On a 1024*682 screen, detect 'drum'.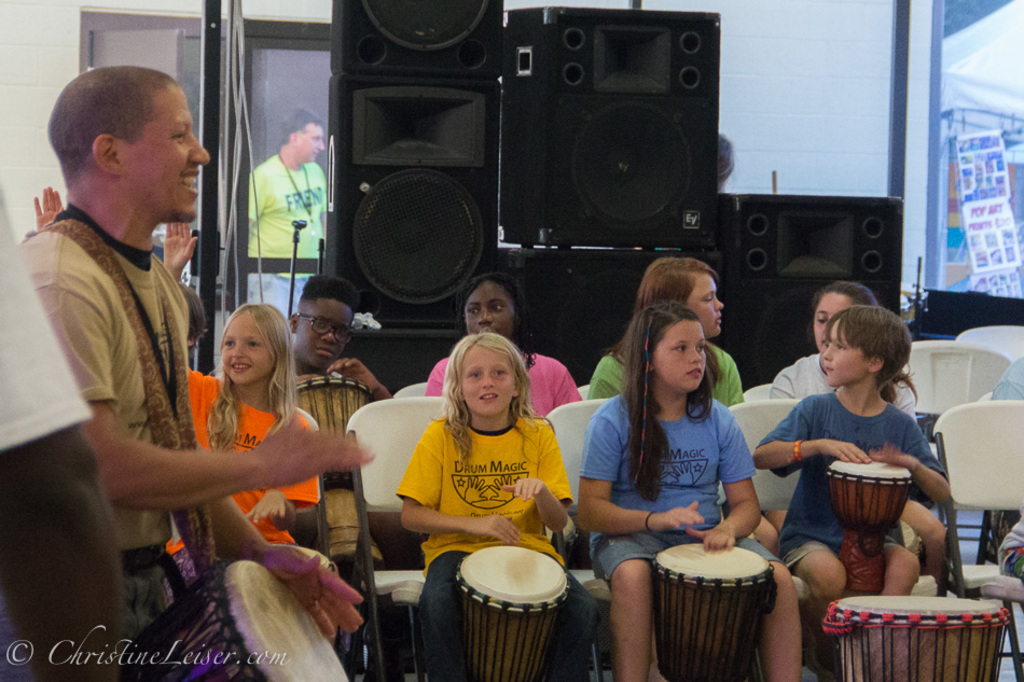
296:376:371:565.
